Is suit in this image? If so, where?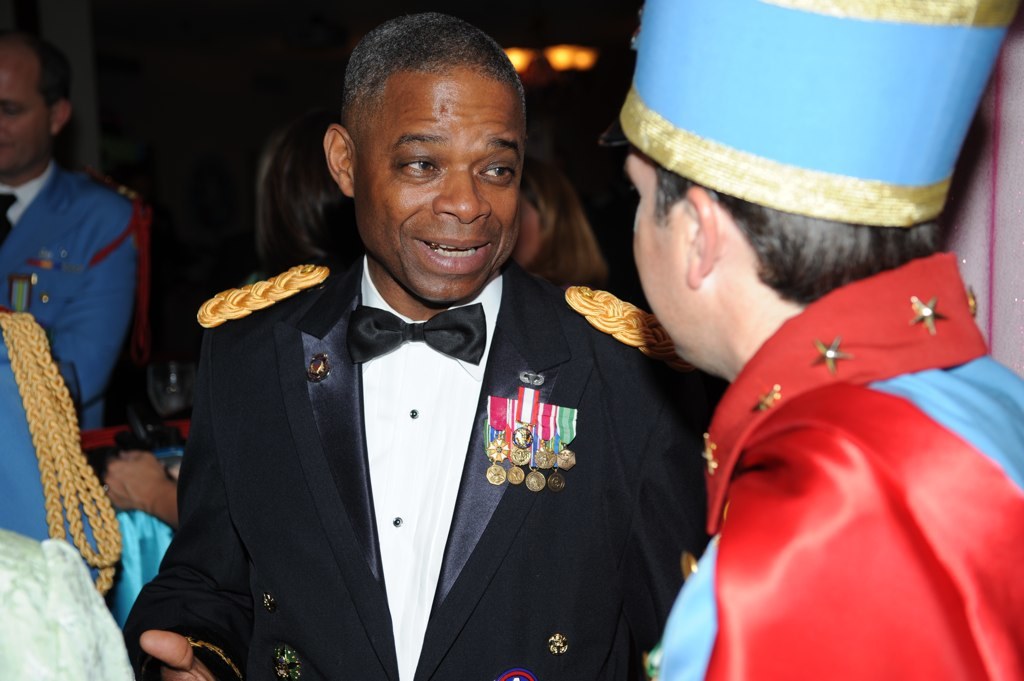
Yes, at bbox=(0, 165, 149, 436).
